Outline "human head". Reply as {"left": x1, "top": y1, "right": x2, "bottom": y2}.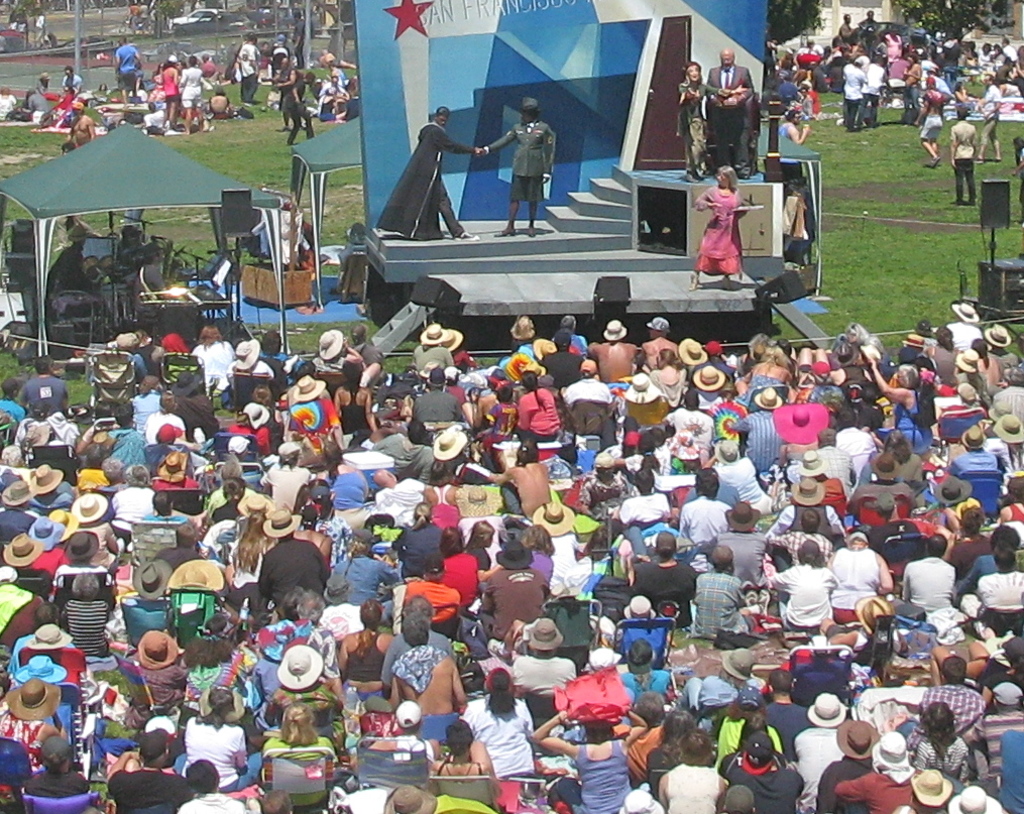
{"left": 116, "top": 34, "right": 130, "bottom": 49}.
